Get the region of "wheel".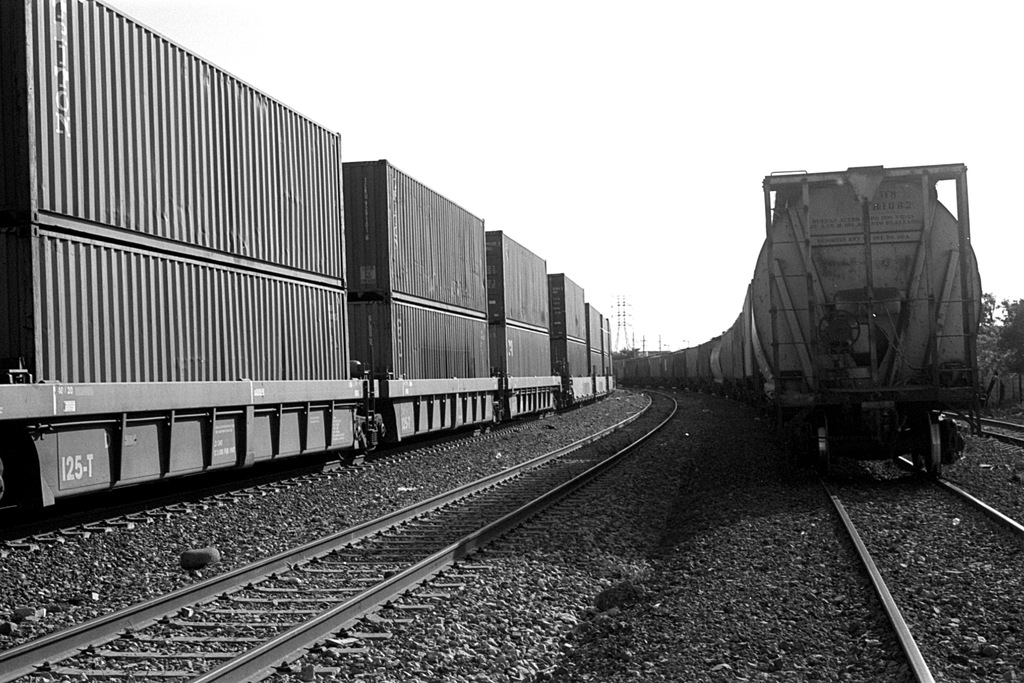
(x1=817, y1=423, x2=831, y2=472).
